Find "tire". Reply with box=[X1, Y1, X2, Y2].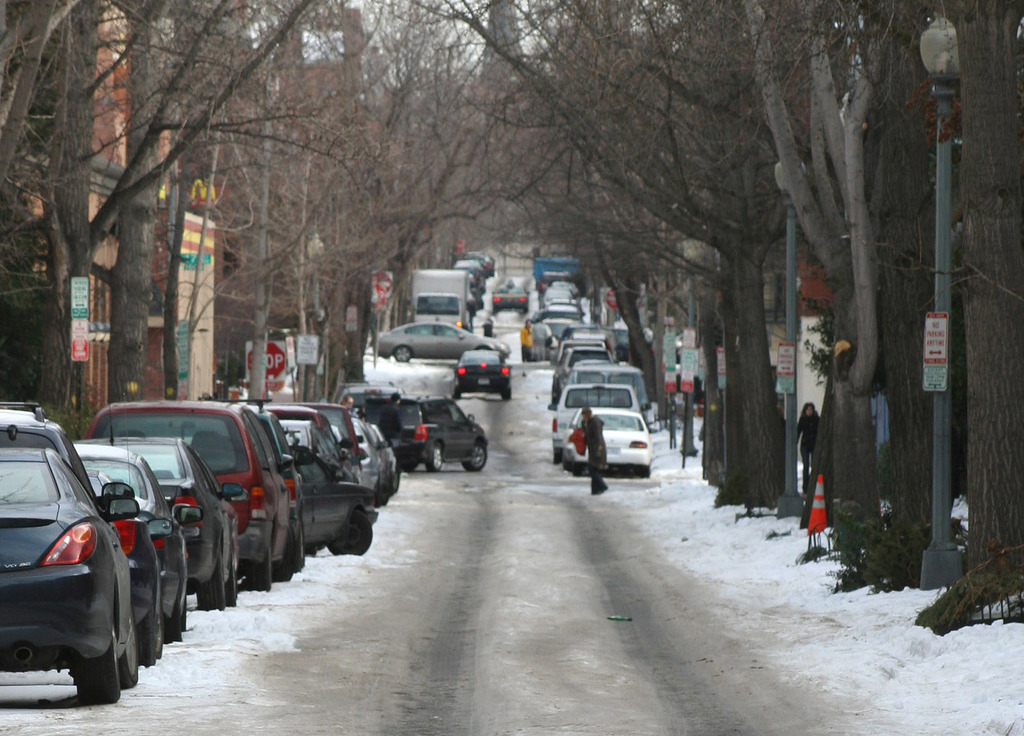
box=[460, 439, 488, 473].
